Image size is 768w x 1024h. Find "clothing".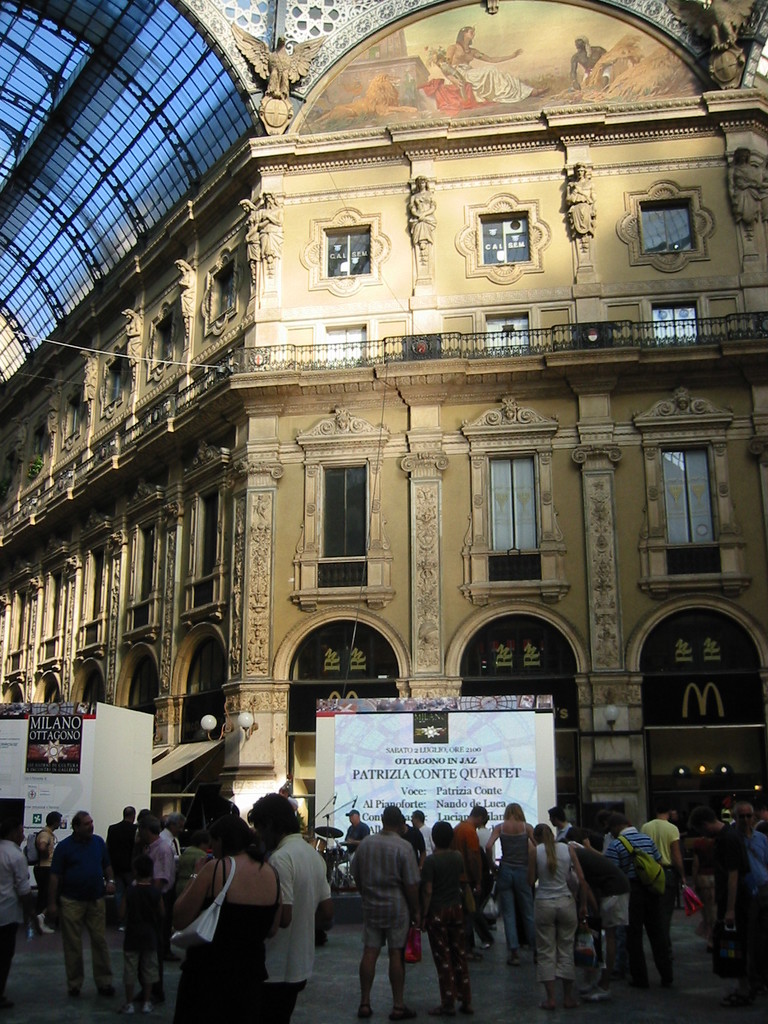
(left=616, top=830, right=668, bottom=982).
